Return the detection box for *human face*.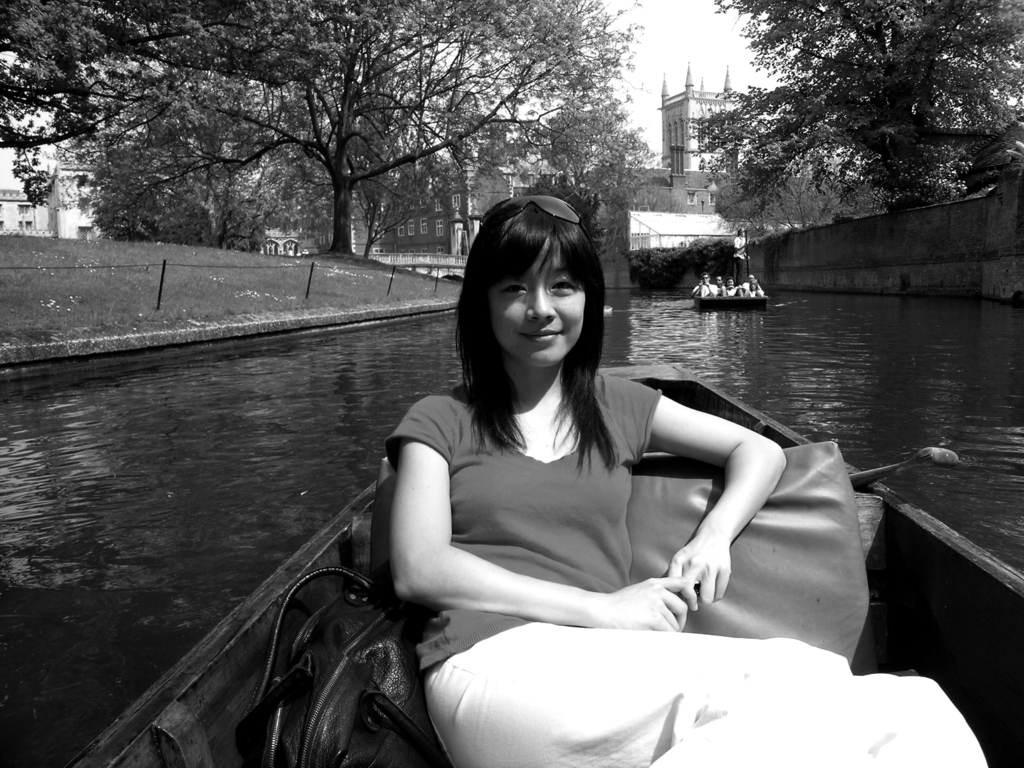
492, 236, 586, 368.
